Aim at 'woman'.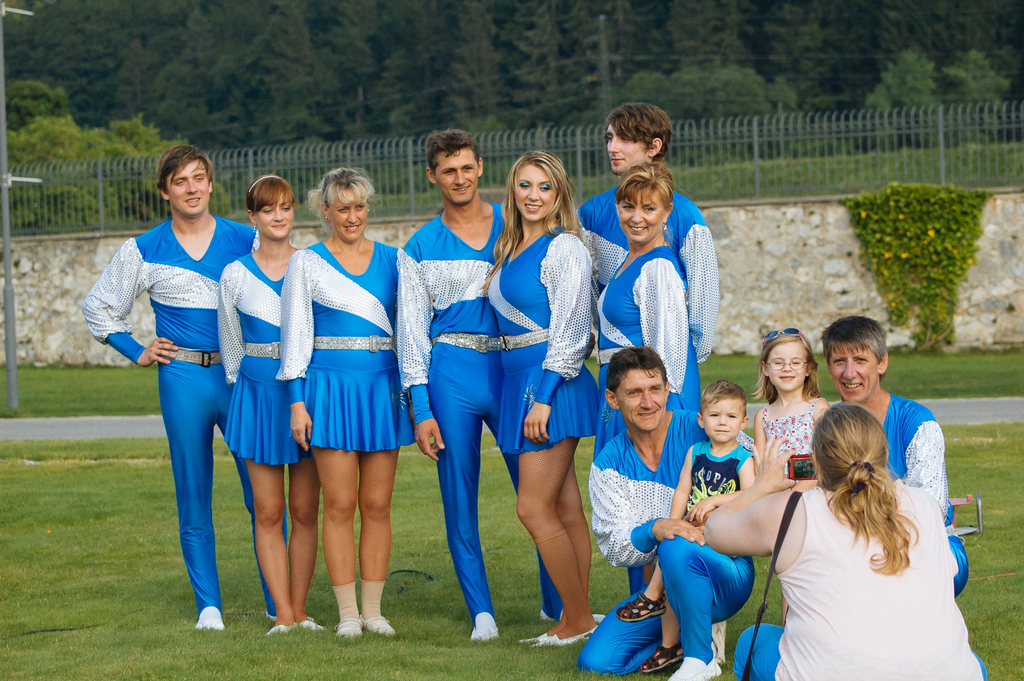
Aimed at <region>477, 148, 600, 651</region>.
